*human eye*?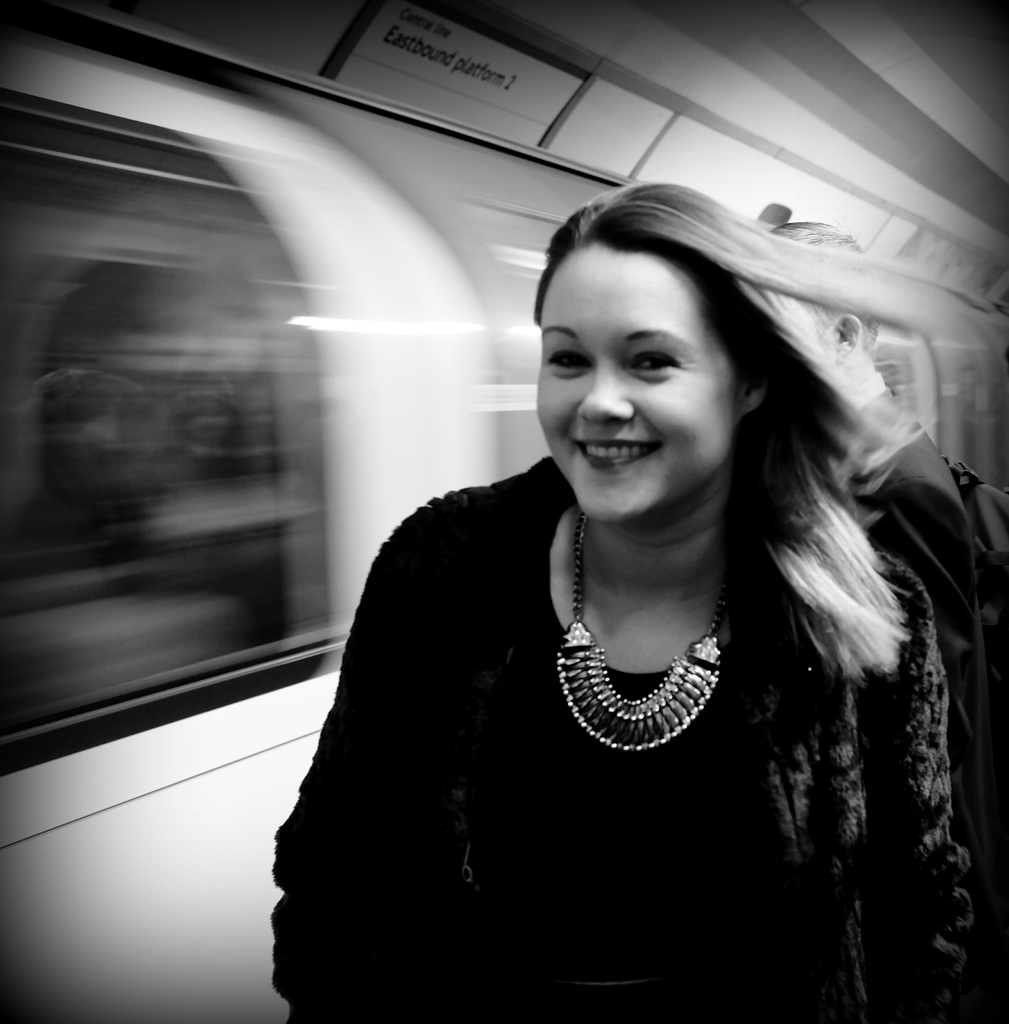
<region>632, 349, 679, 388</region>
